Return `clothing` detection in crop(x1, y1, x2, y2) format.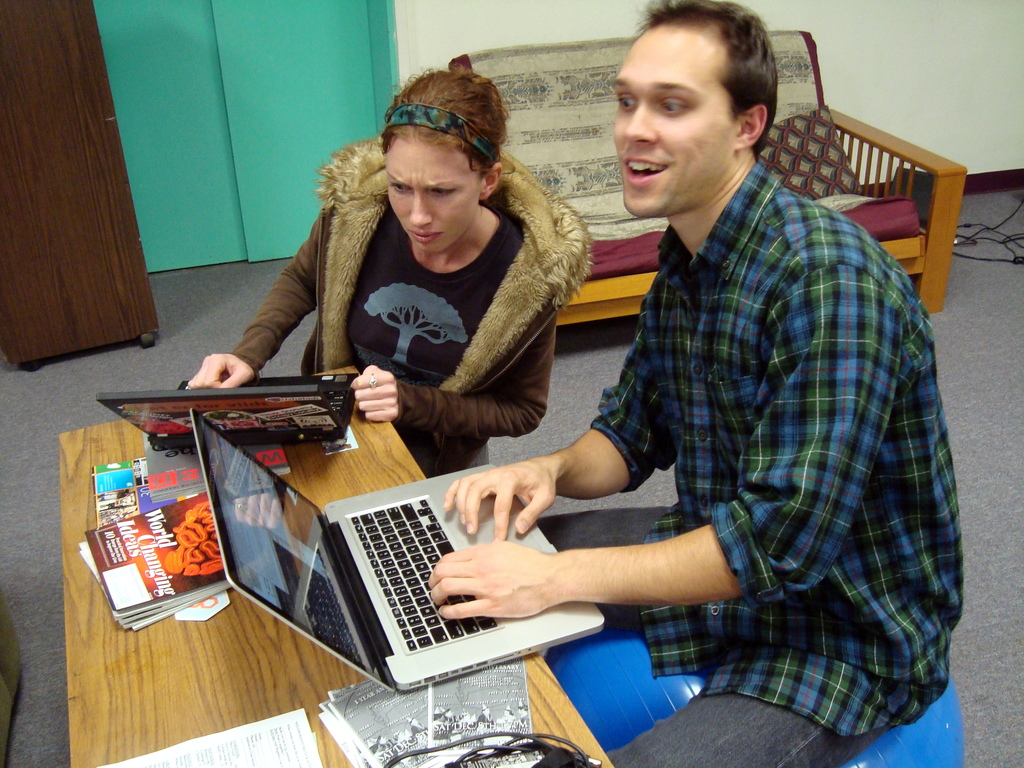
crop(227, 136, 592, 477).
